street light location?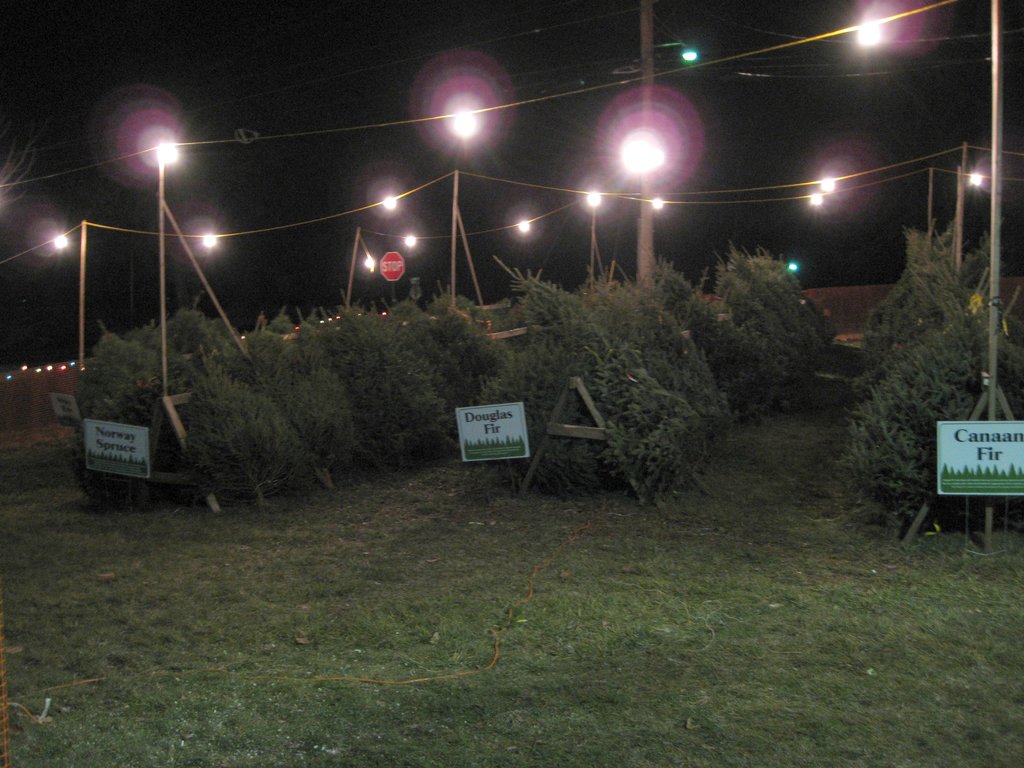
157/138/180/391
